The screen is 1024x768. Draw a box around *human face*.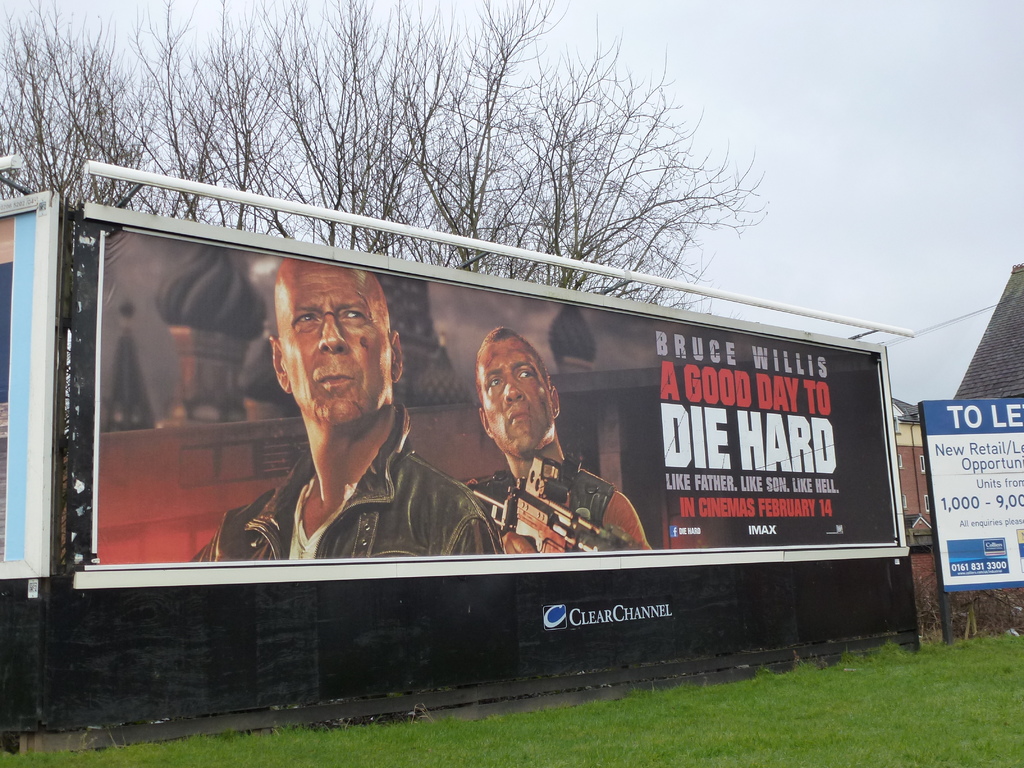
[278, 264, 390, 426].
